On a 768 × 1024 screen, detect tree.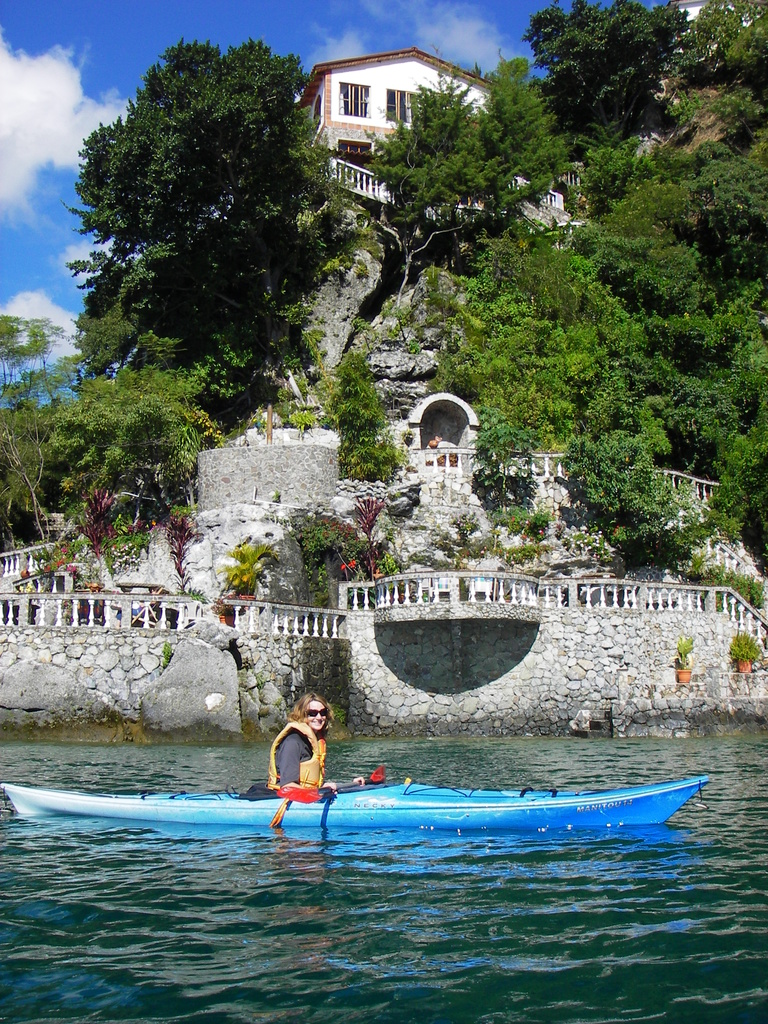
BBox(657, 0, 767, 141).
